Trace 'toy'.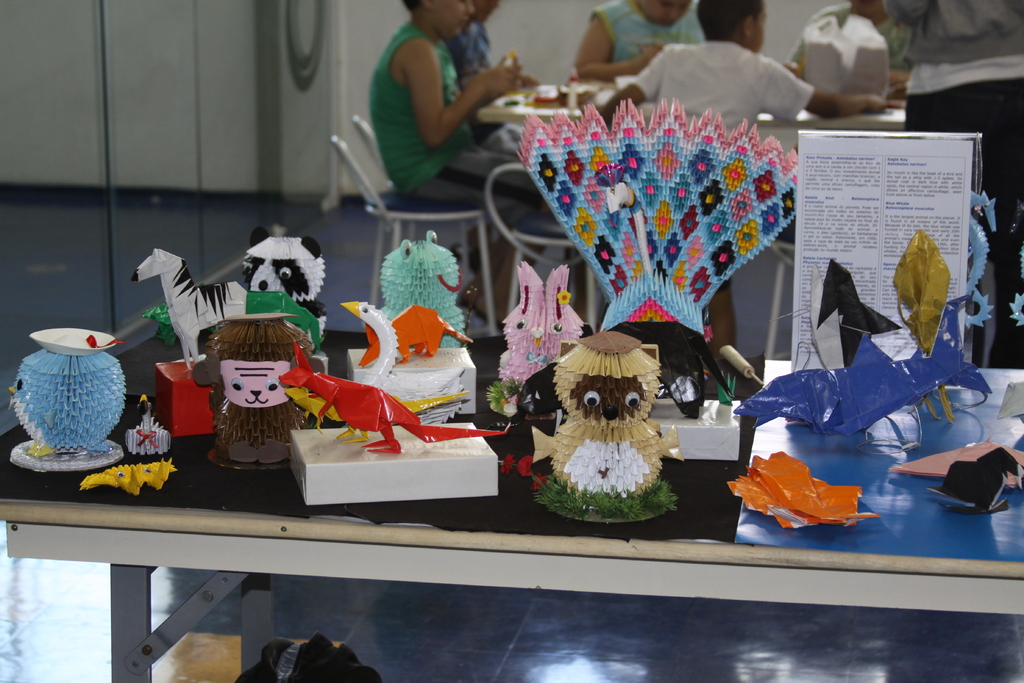
Traced to detection(9, 327, 126, 474).
